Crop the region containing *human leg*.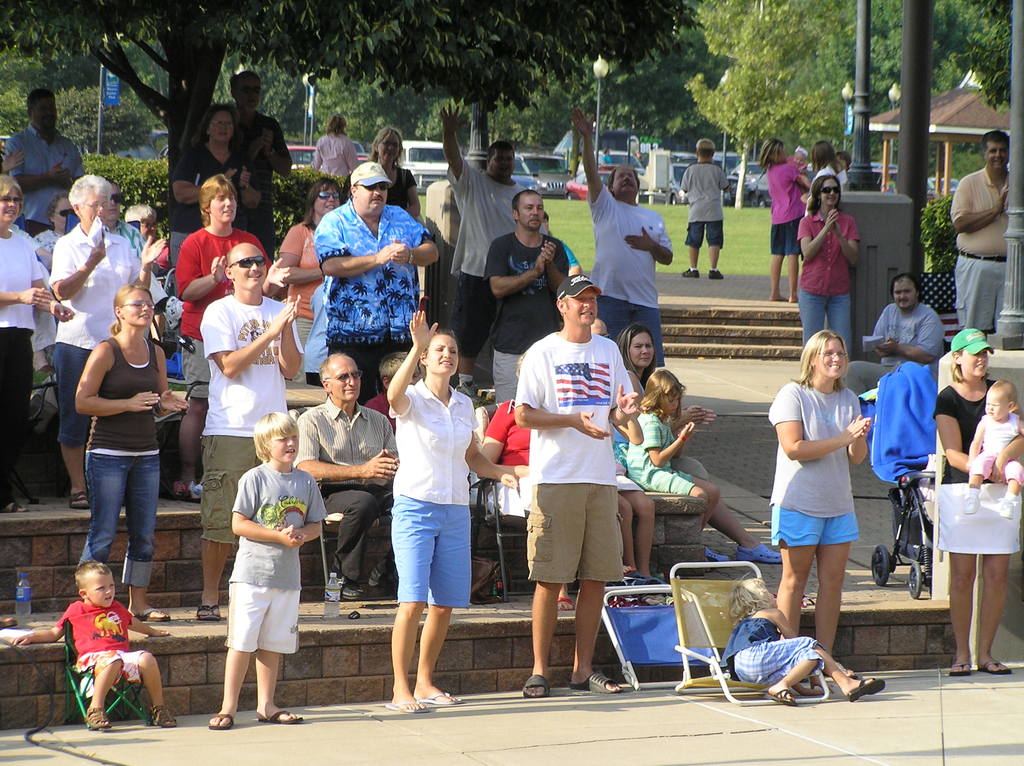
Crop region: {"left": 56, "top": 334, "right": 95, "bottom": 511}.
